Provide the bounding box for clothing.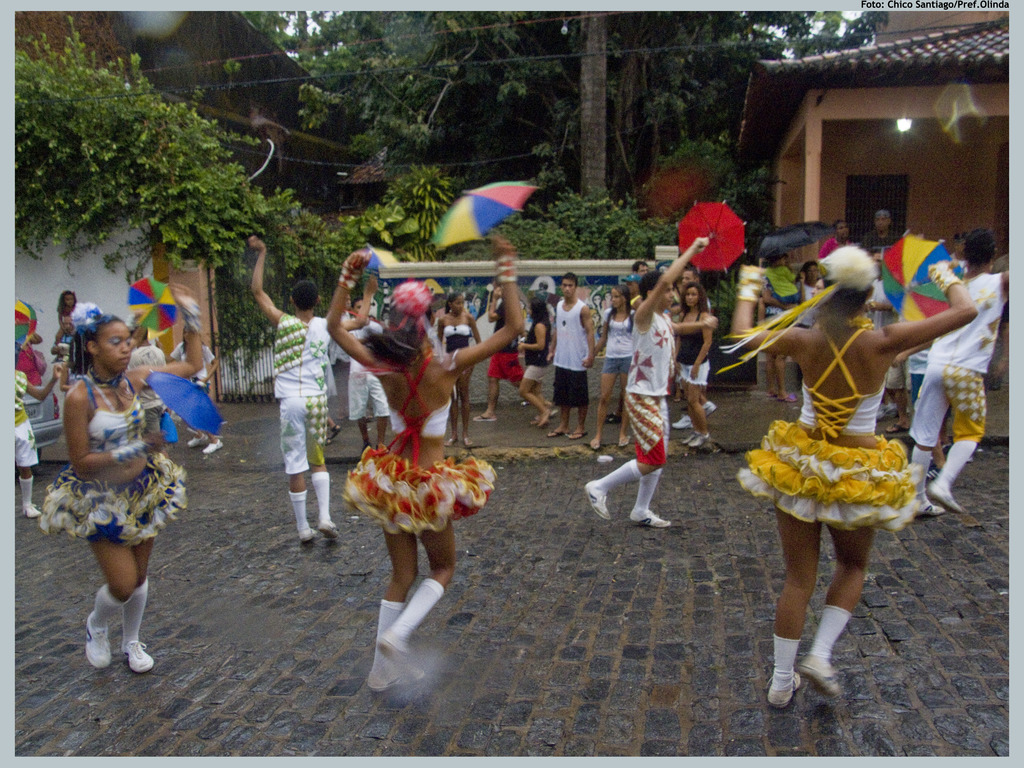
pyautogui.locateOnScreen(752, 305, 943, 580).
